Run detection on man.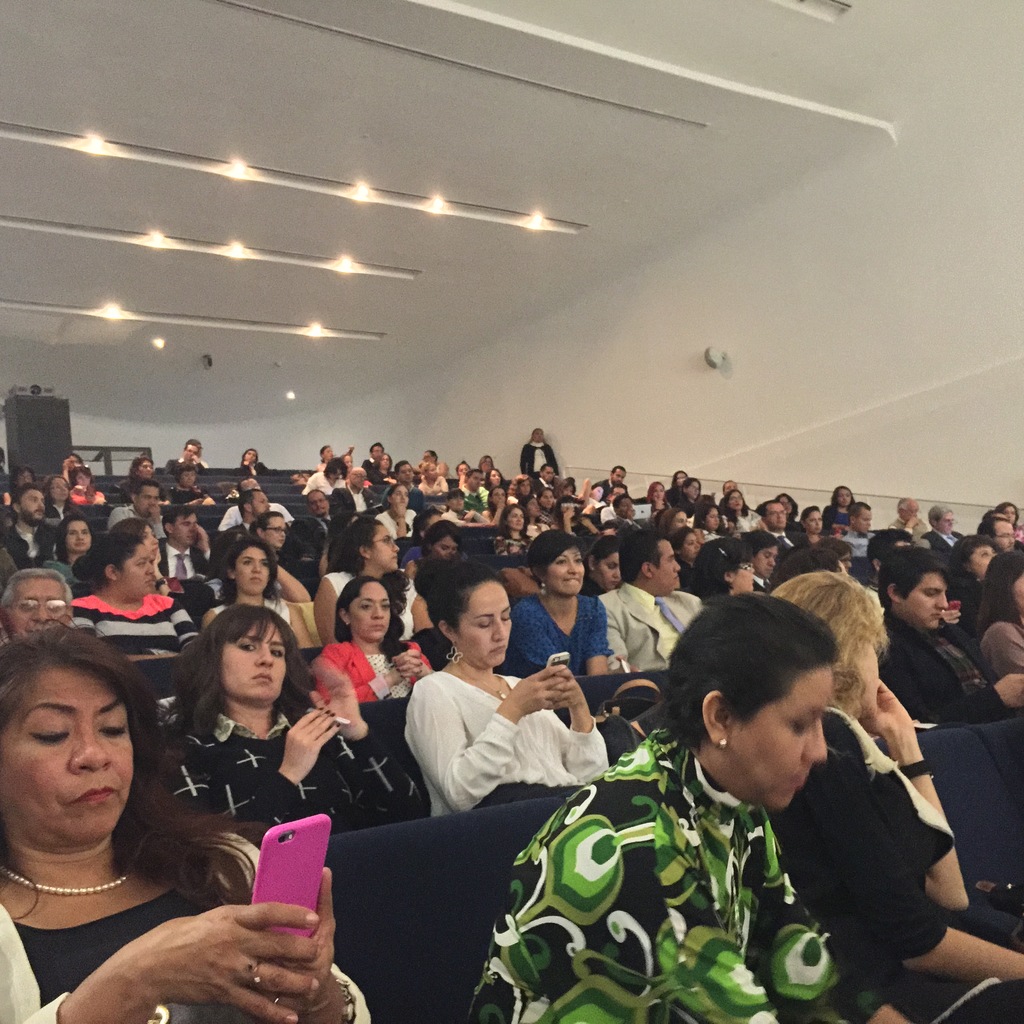
Result: 844:501:877:554.
